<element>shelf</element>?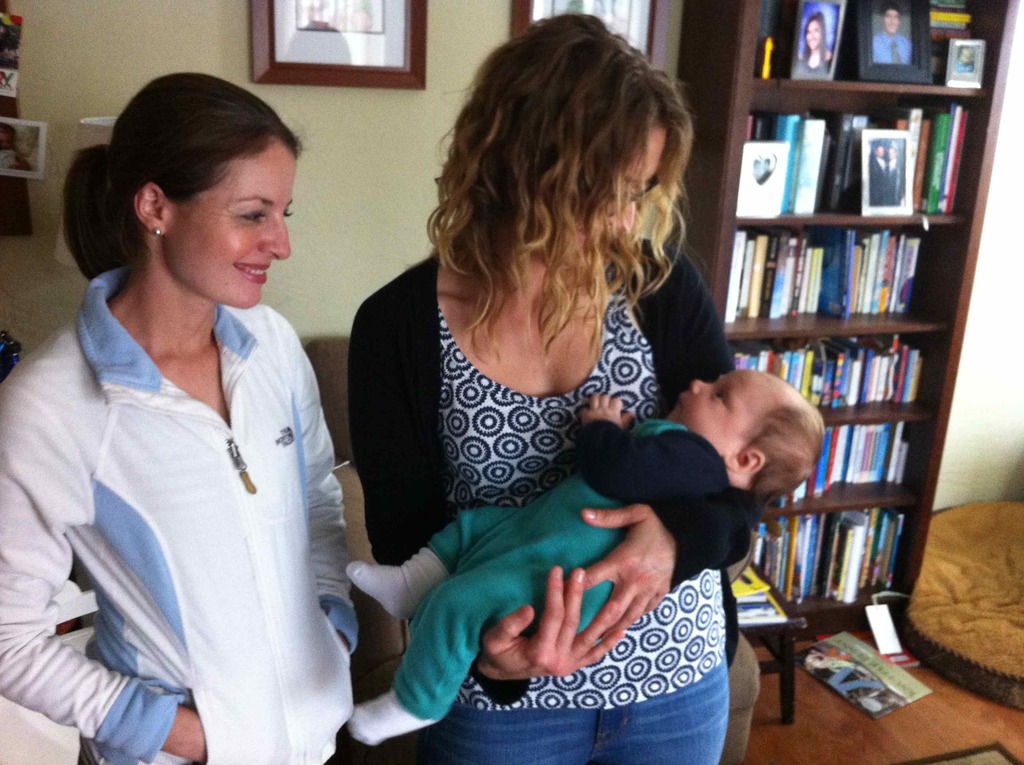
756,423,934,524
